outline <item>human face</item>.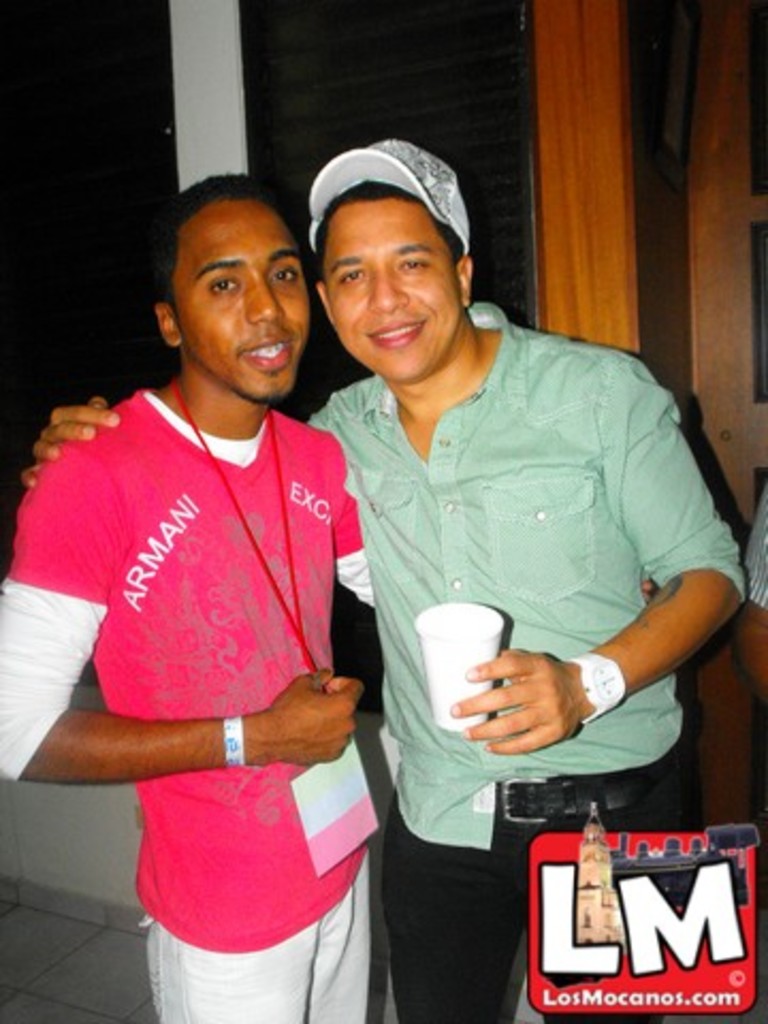
Outline: left=186, top=203, right=299, bottom=403.
